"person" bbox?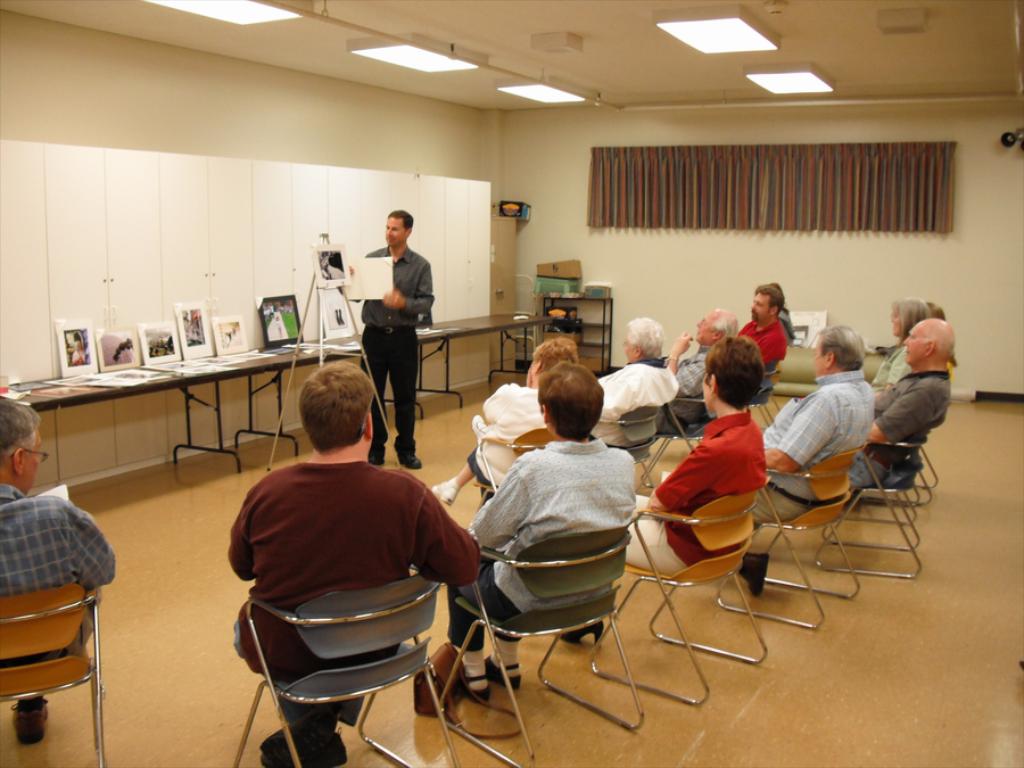
select_region(619, 336, 761, 585)
